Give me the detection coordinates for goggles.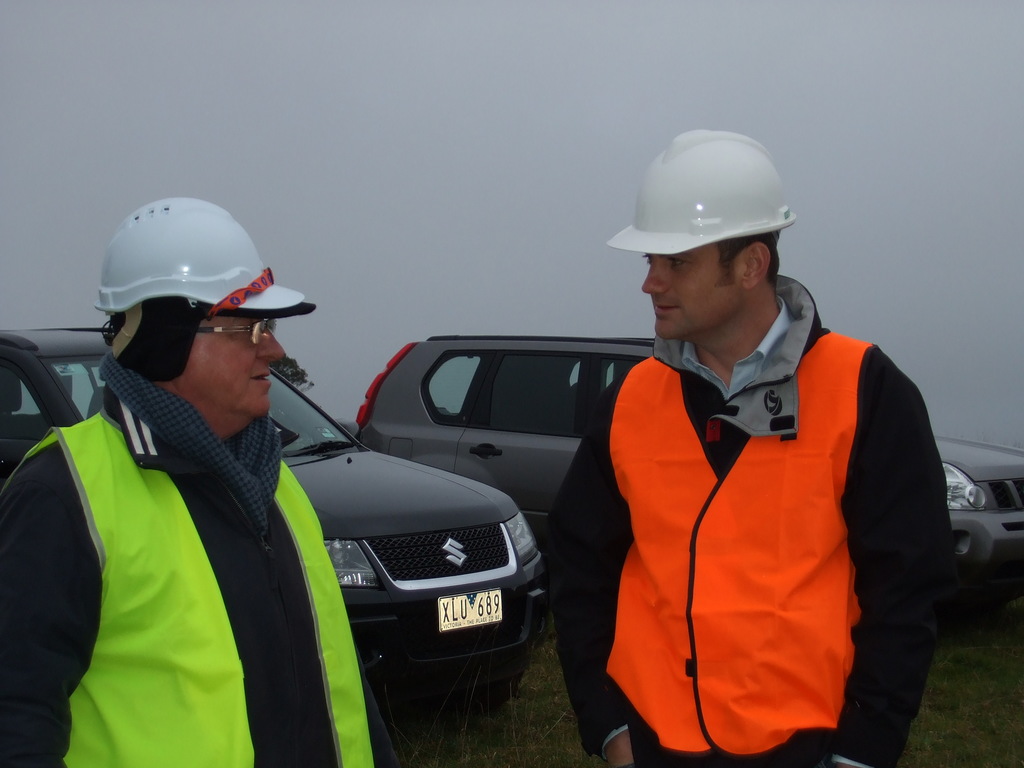
[x1=205, y1=318, x2=287, y2=355].
